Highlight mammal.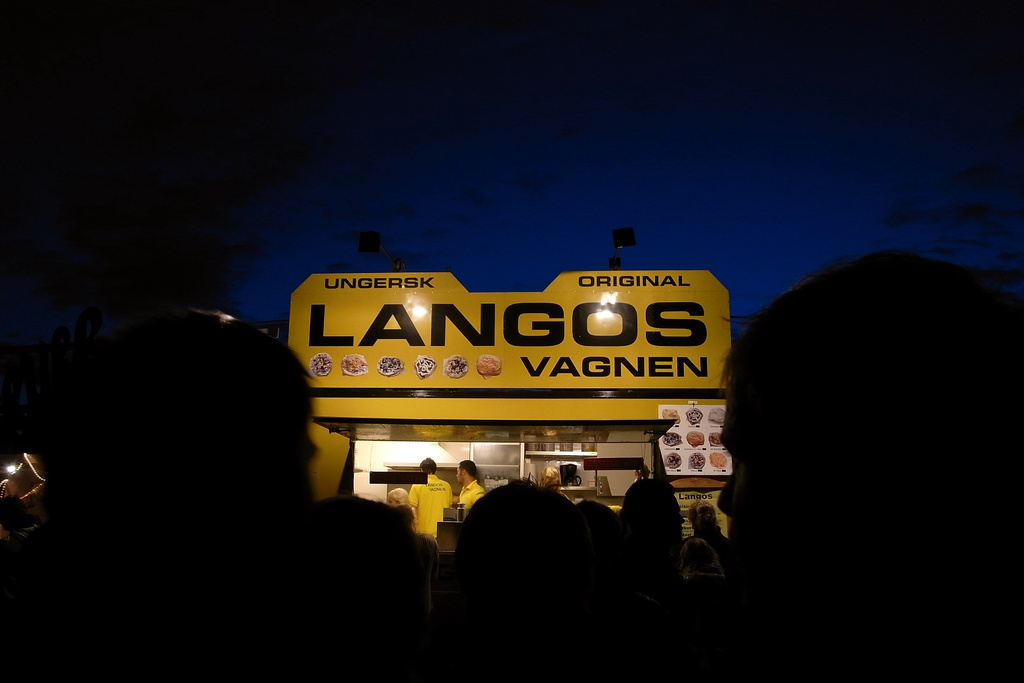
Highlighted region: region(388, 486, 406, 505).
